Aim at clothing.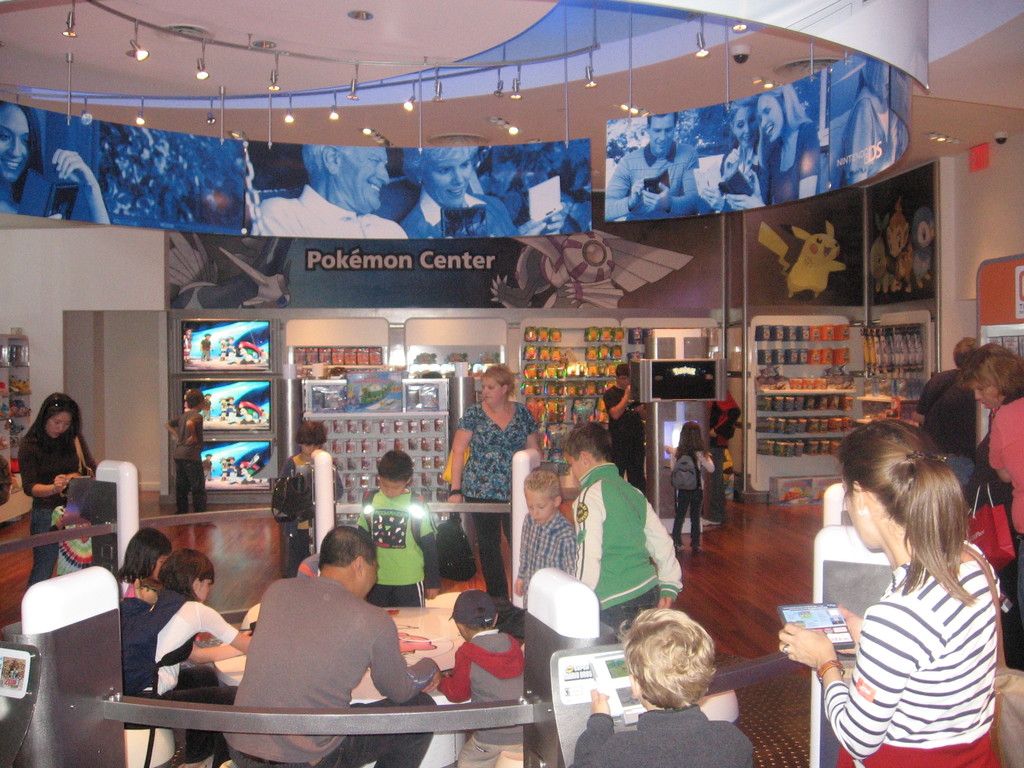
Aimed at l=356, t=490, r=436, b=606.
